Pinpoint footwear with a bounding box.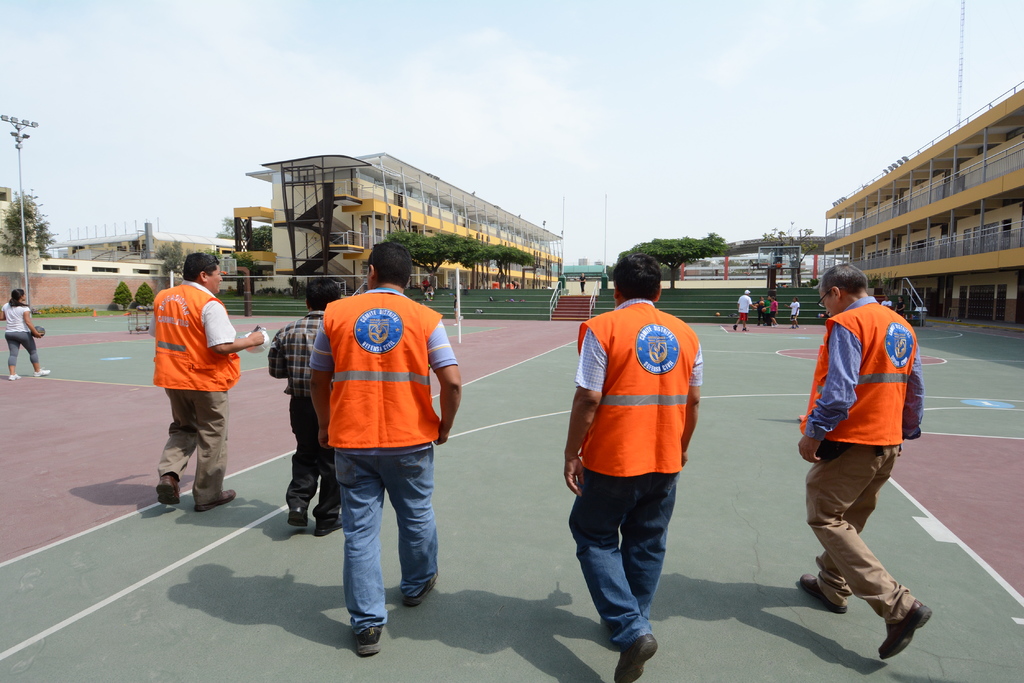
left=35, top=367, right=49, bottom=376.
